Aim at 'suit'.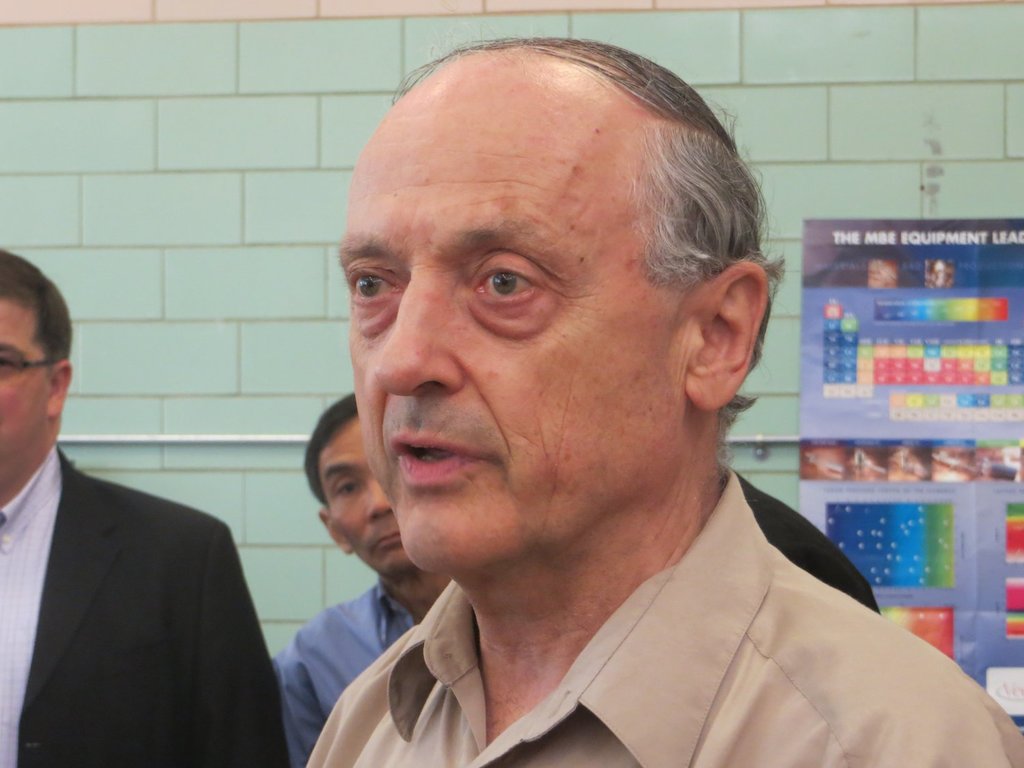
Aimed at box=[17, 451, 290, 767].
